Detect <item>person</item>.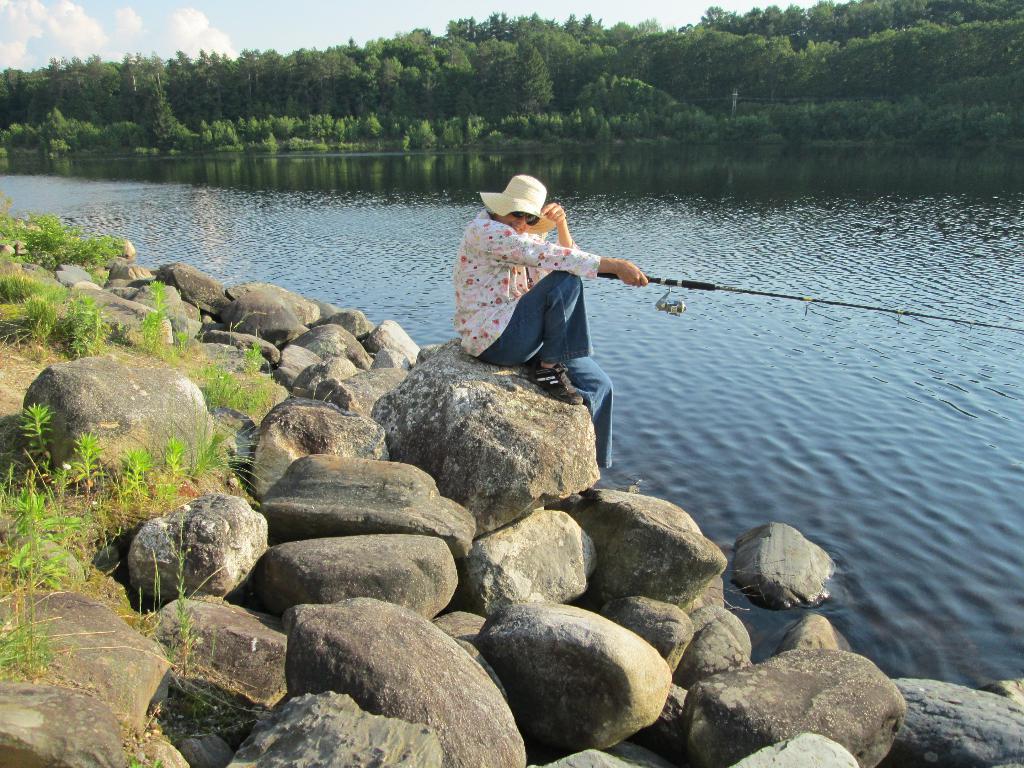
Detected at Rect(452, 172, 653, 472).
